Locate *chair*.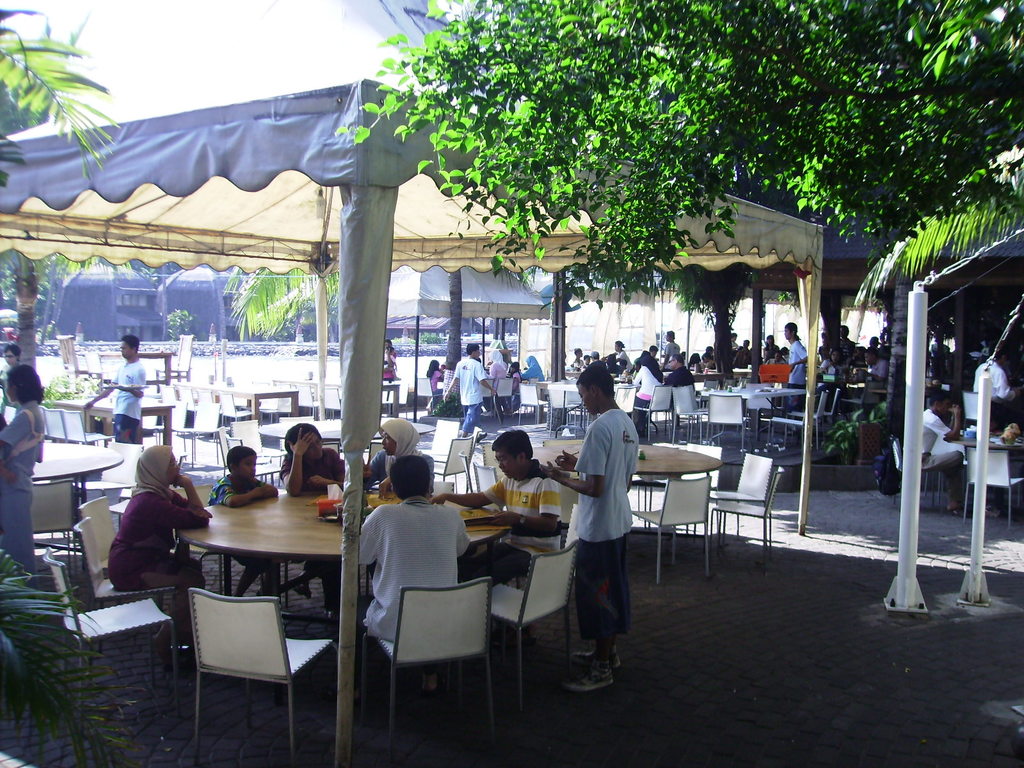
Bounding box: crop(844, 378, 877, 412).
